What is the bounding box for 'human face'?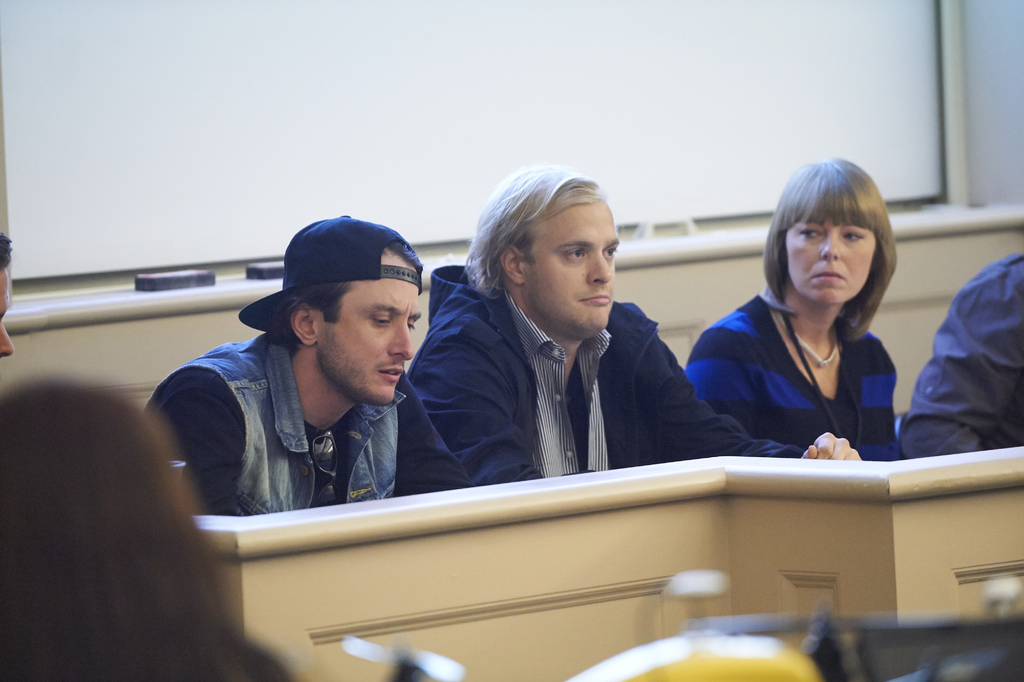
bbox=[786, 213, 877, 303].
